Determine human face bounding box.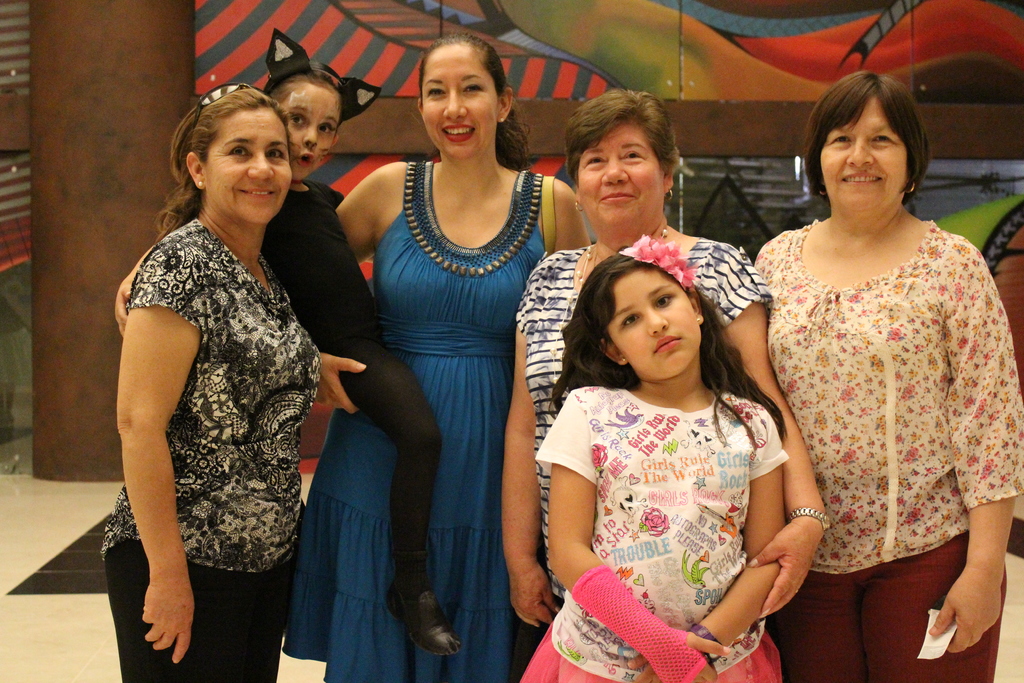
Determined: {"left": 420, "top": 35, "right": 491, "bottom": 158}.
